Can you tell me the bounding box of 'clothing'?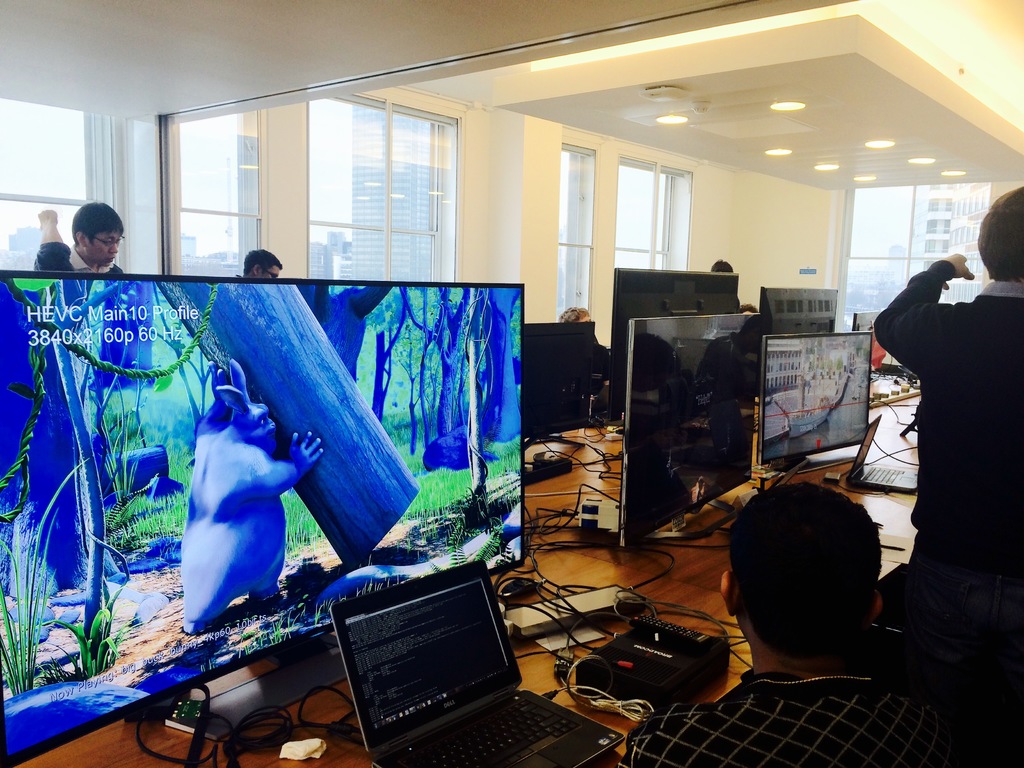
[x1=32, y1=241, x2=123, y2=275].
